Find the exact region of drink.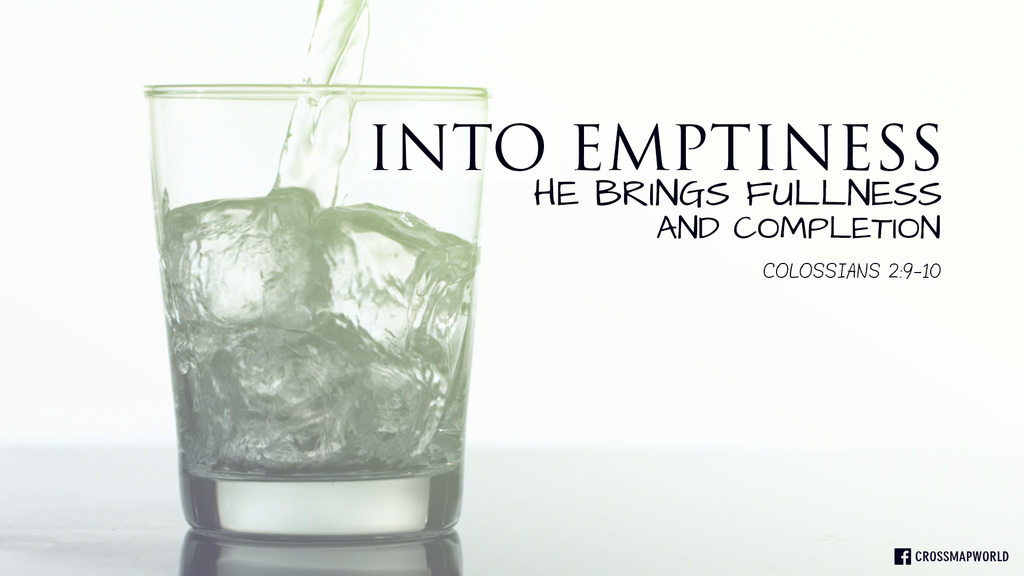
Exact region: (x1=163, y1=25, x2=630, y2=560).
